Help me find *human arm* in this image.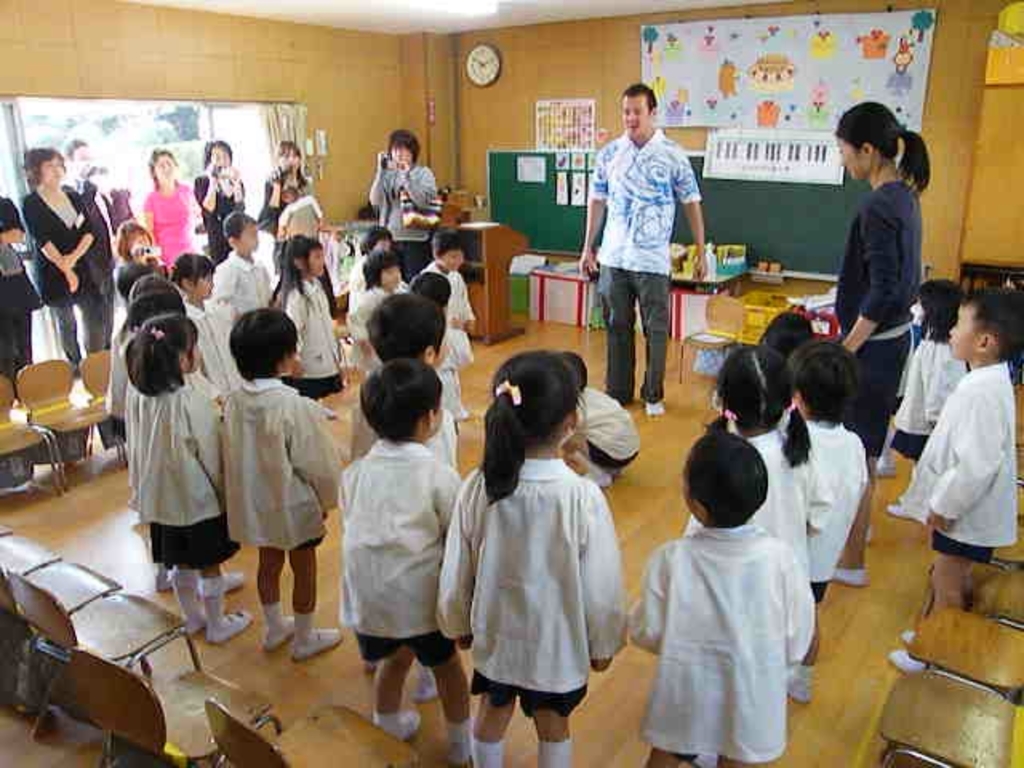
Found it: 587 478 622 683.
